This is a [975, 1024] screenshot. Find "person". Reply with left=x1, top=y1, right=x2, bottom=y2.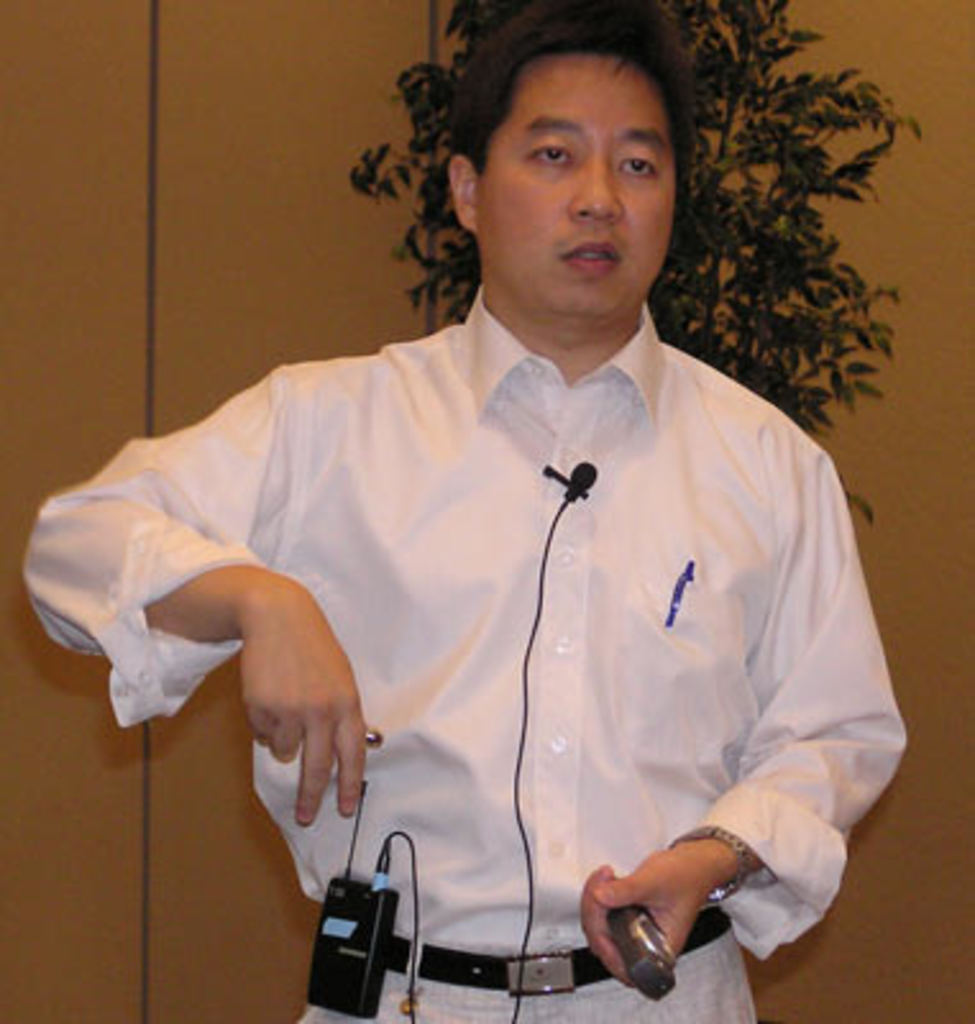
left=79, top=13, right=908, bottom=1023.
